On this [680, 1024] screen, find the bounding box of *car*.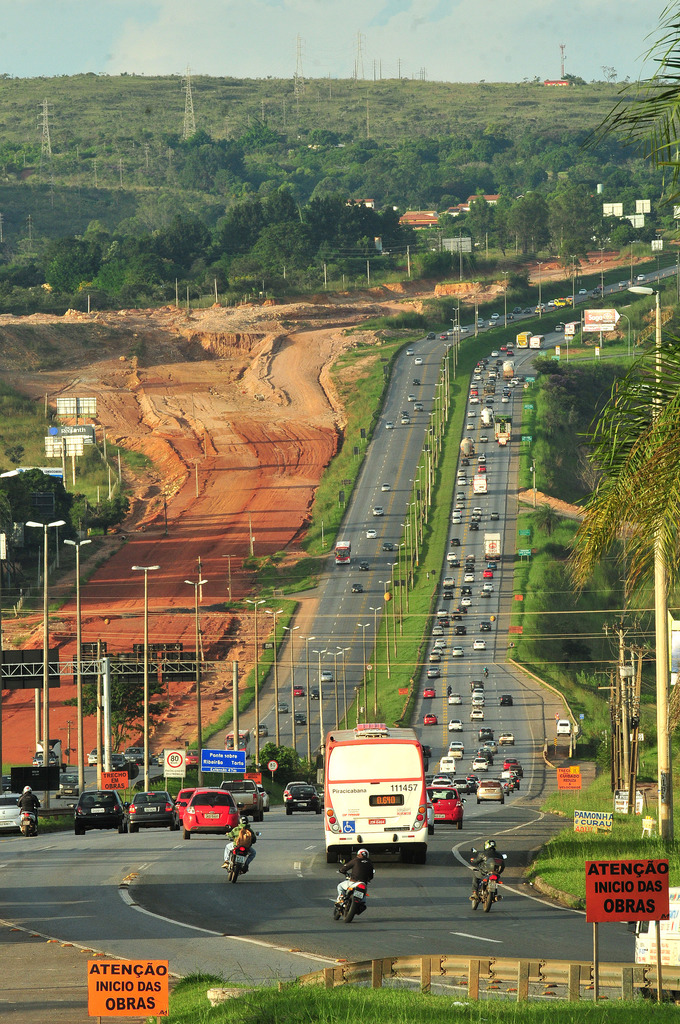
Bounding box: 448 748 464 762.
